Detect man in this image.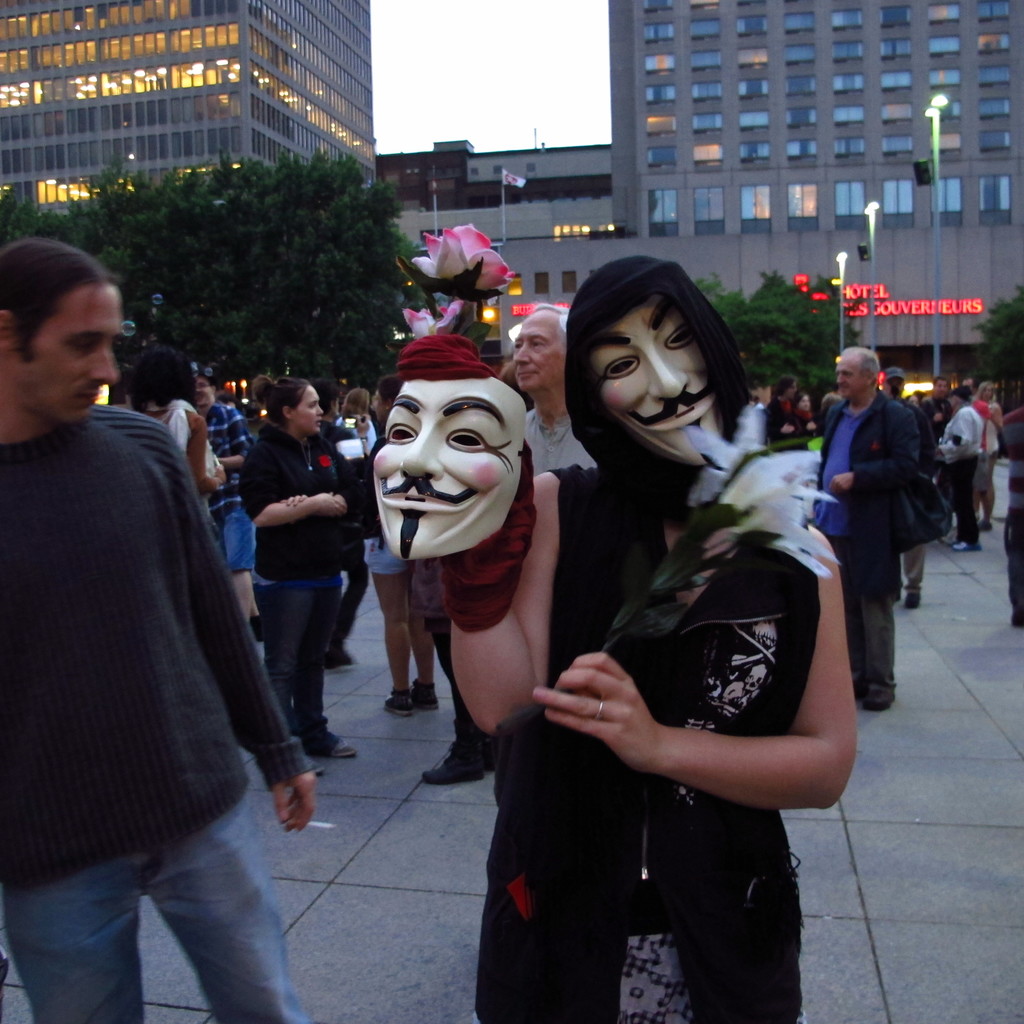
Detection: <box>811,344,948,715</box>.
